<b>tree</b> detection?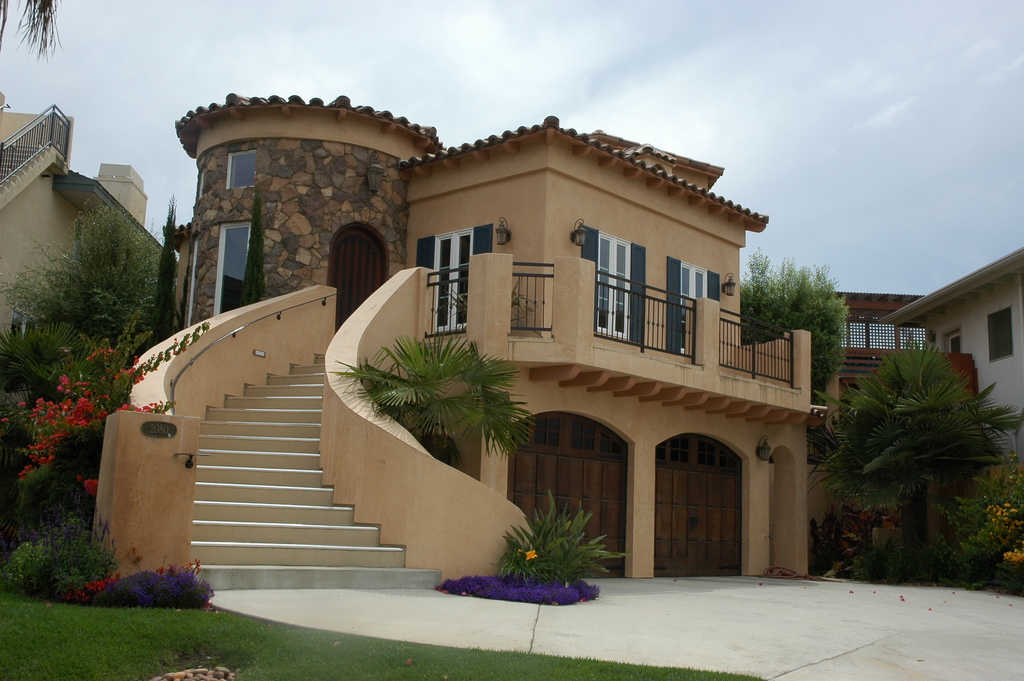
bbox=(729, 229, 858, 437)
